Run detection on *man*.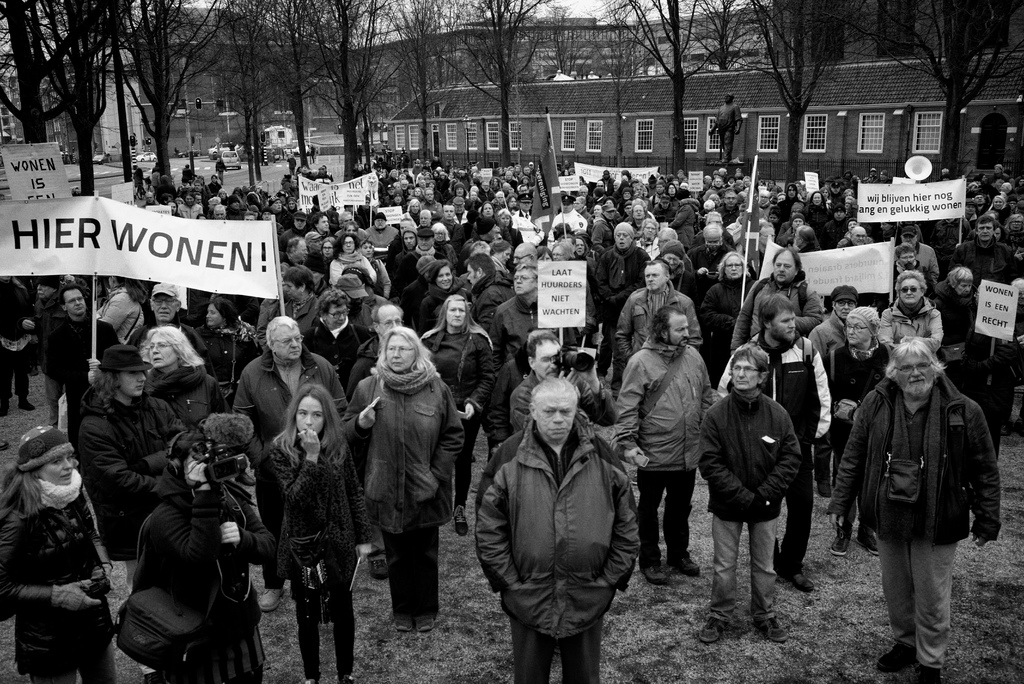
Result: {"left": 948, "top": 218, "right": 1013, "bottom": 408}.
